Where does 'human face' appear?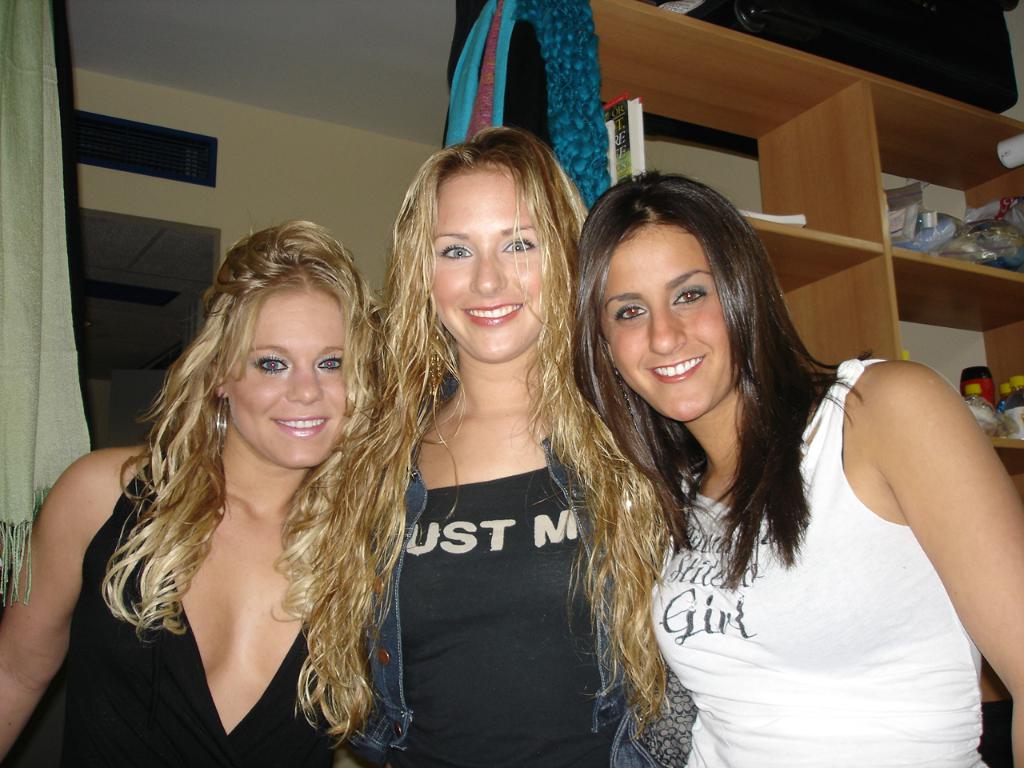
Appears at [left=426, top=166, right=554, bottom=356].
